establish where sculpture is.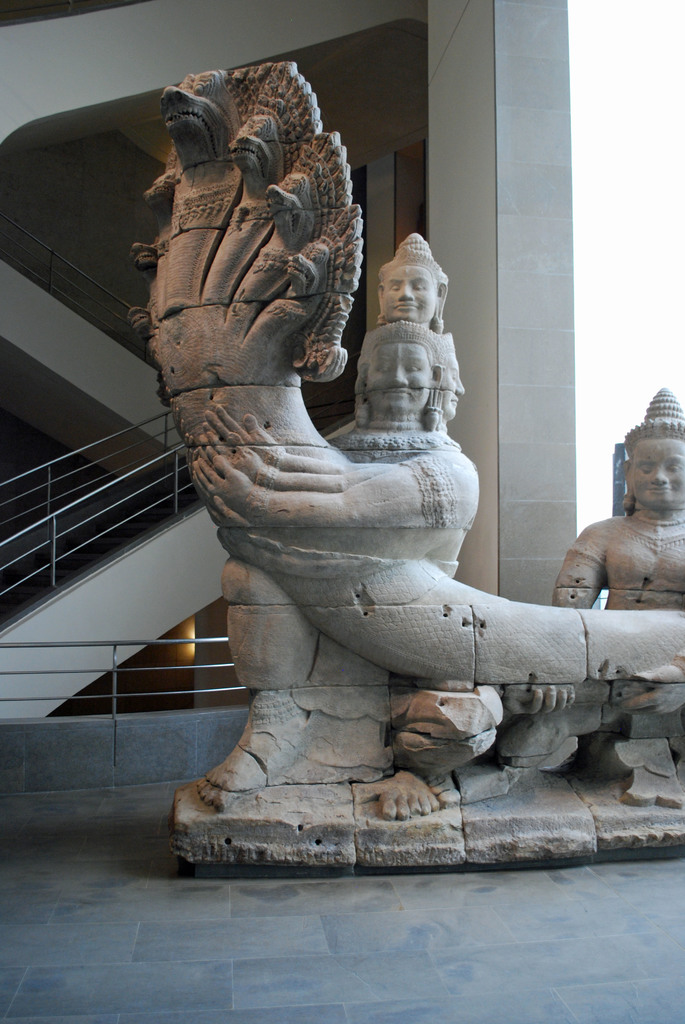
Established at [left=130, top=55, right=684, bottom=876].
